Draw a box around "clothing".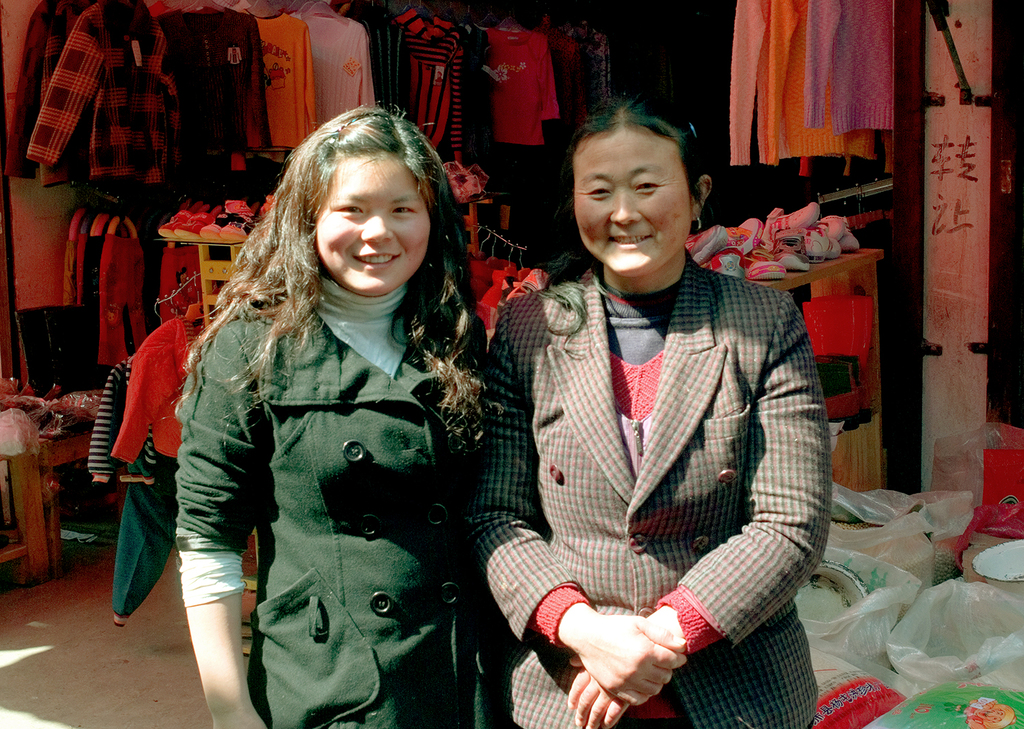
27/0/183/185.
